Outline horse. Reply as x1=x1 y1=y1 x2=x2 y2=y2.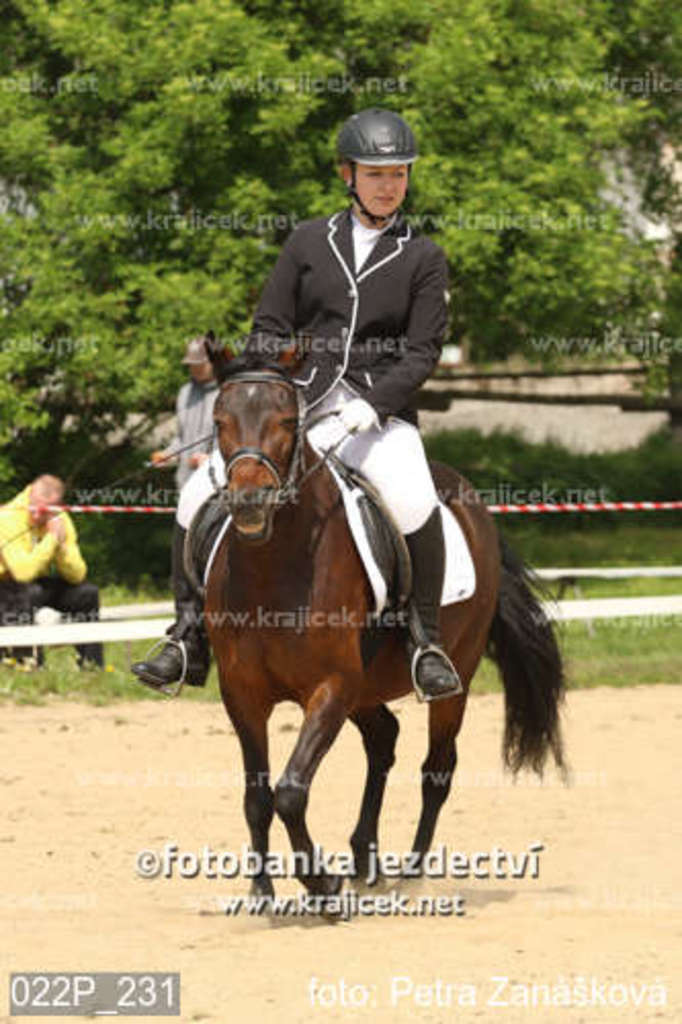
x1=193 y1=319 x2=578 y2=920.
